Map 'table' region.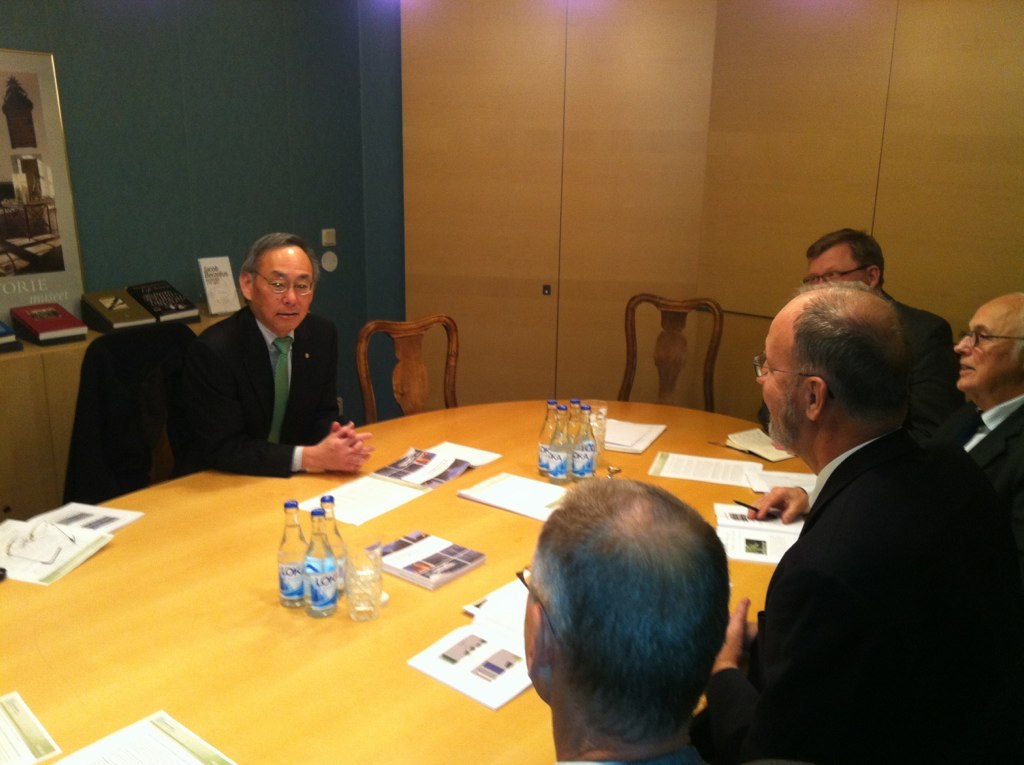
Mapped to bbox(72, 392, 769, 761).
